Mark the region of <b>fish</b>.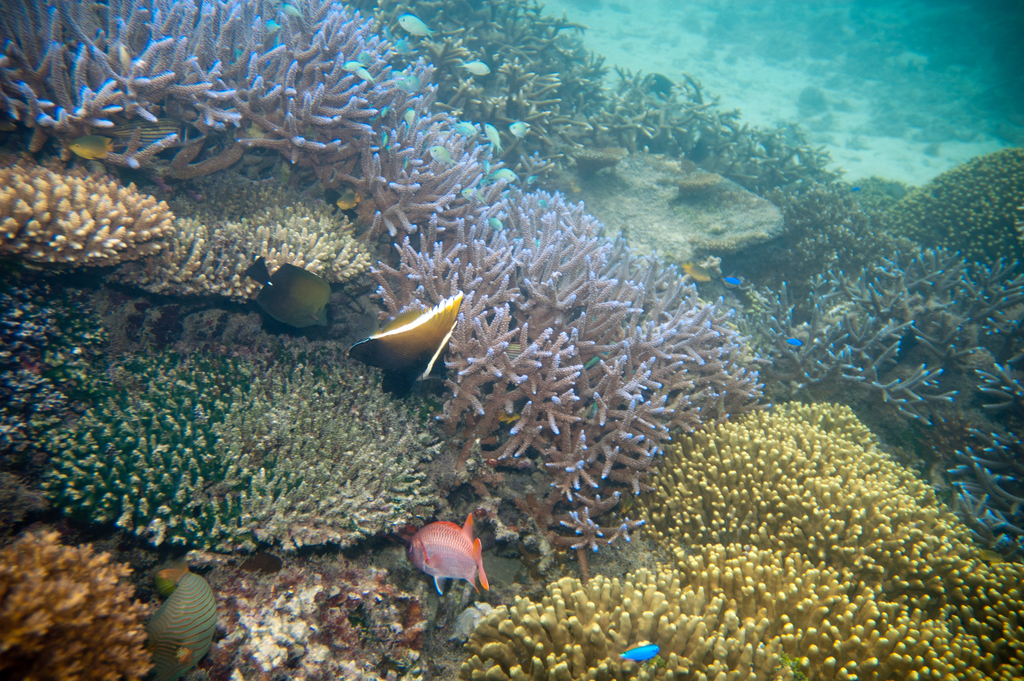
Region: 262:19:276:26.
